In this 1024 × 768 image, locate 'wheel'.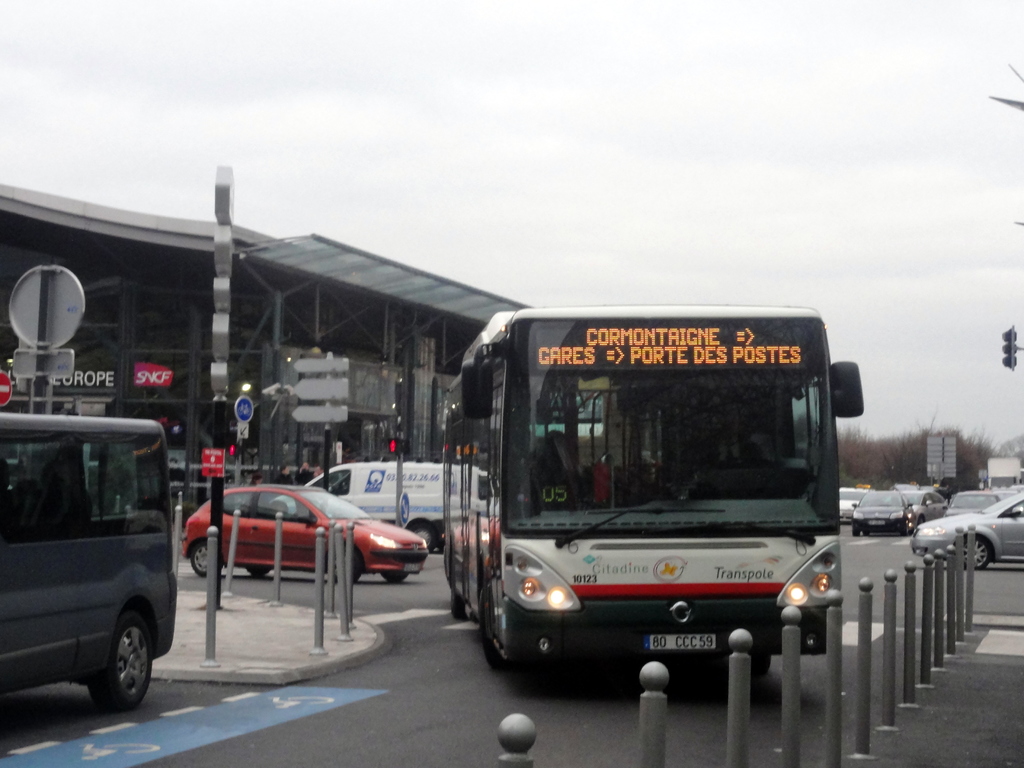
Bounding box: detection(852, 526, 862, 538).
